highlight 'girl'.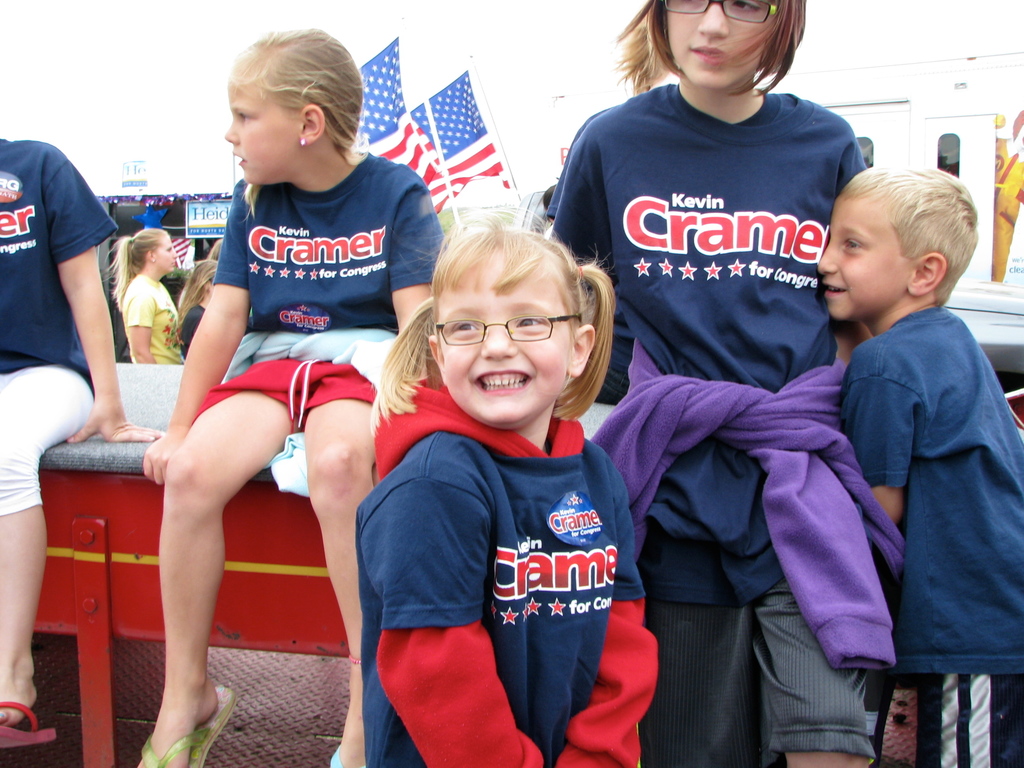
Highlighted region: locate(547, 0, 868, 766).
